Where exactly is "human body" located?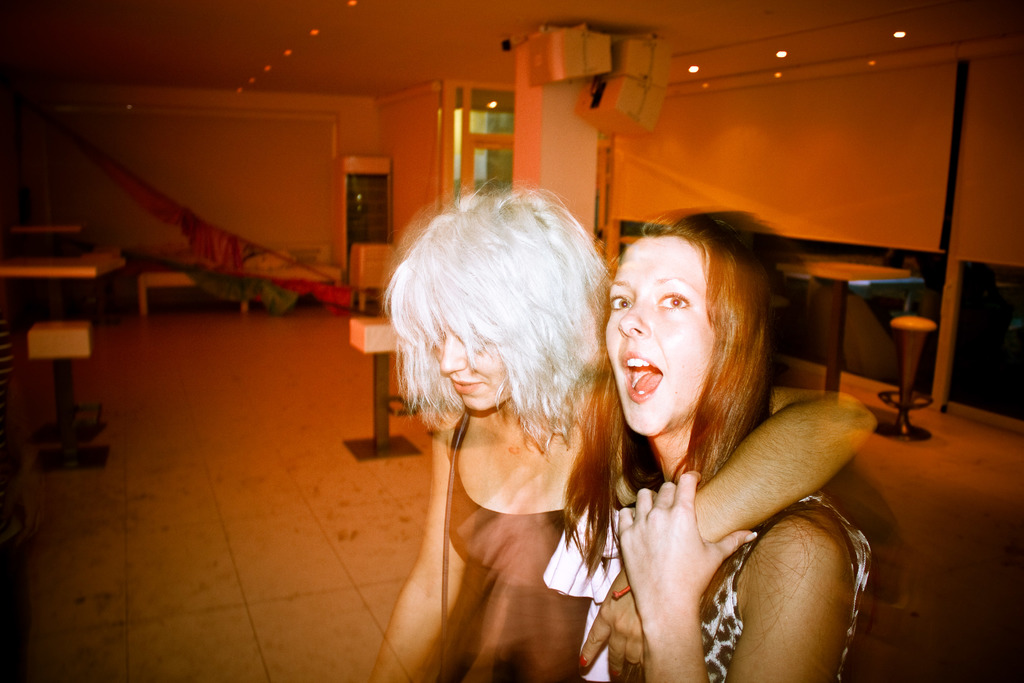
Its bounding box is select_region(369, 186, 642, 682).
